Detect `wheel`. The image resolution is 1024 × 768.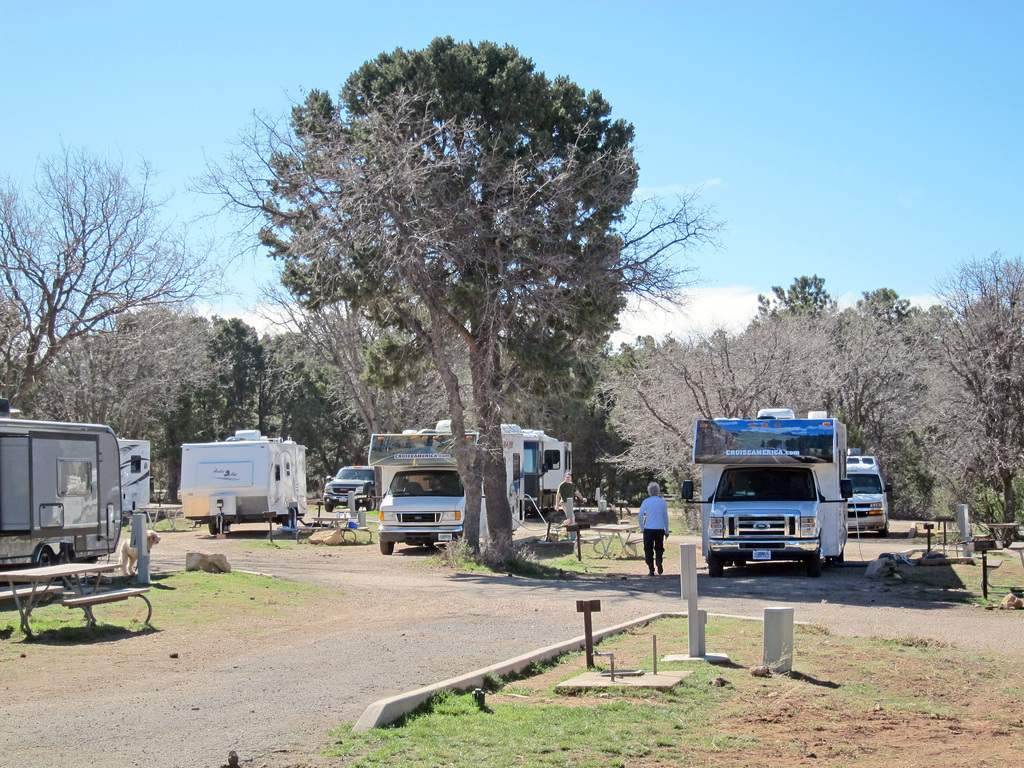
left=279, top=512, right=289, bottom=532.
